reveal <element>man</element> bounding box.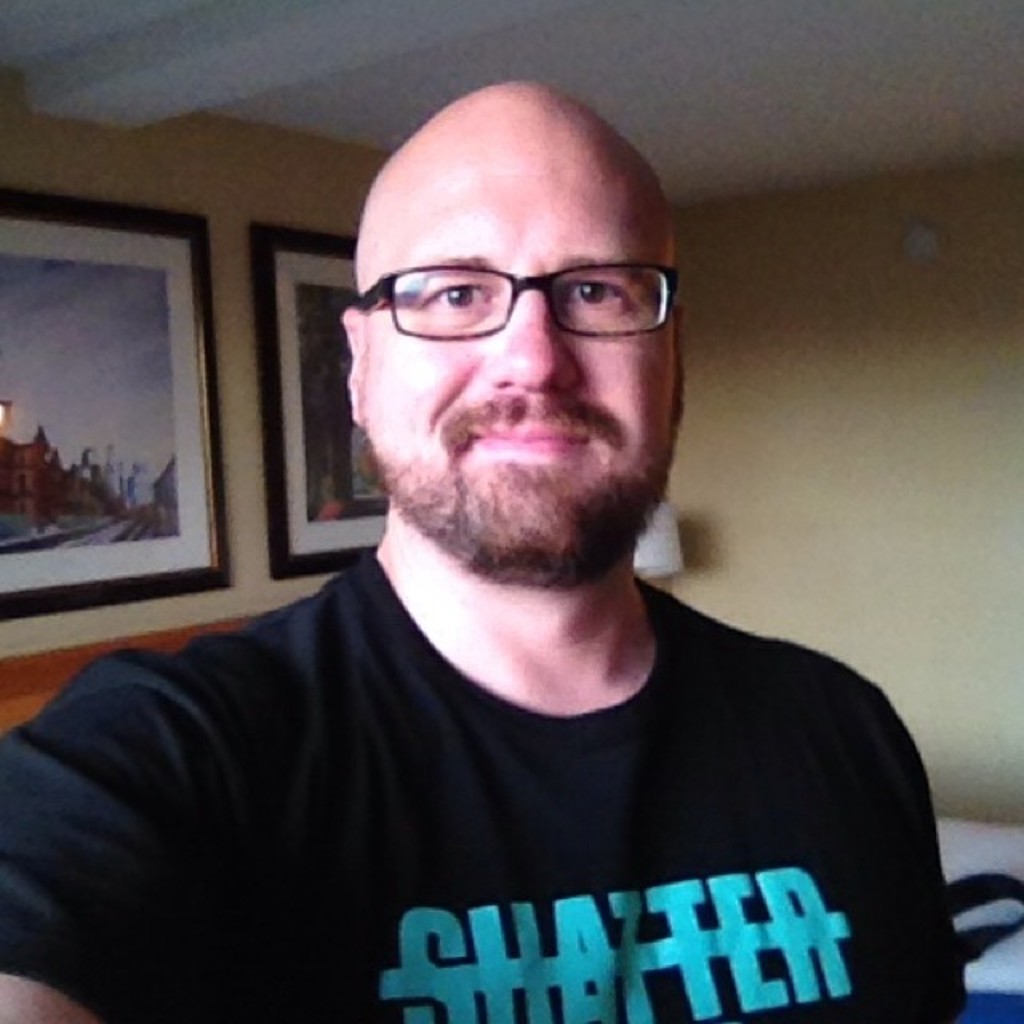
Revealed: [78,93,974,1019].
